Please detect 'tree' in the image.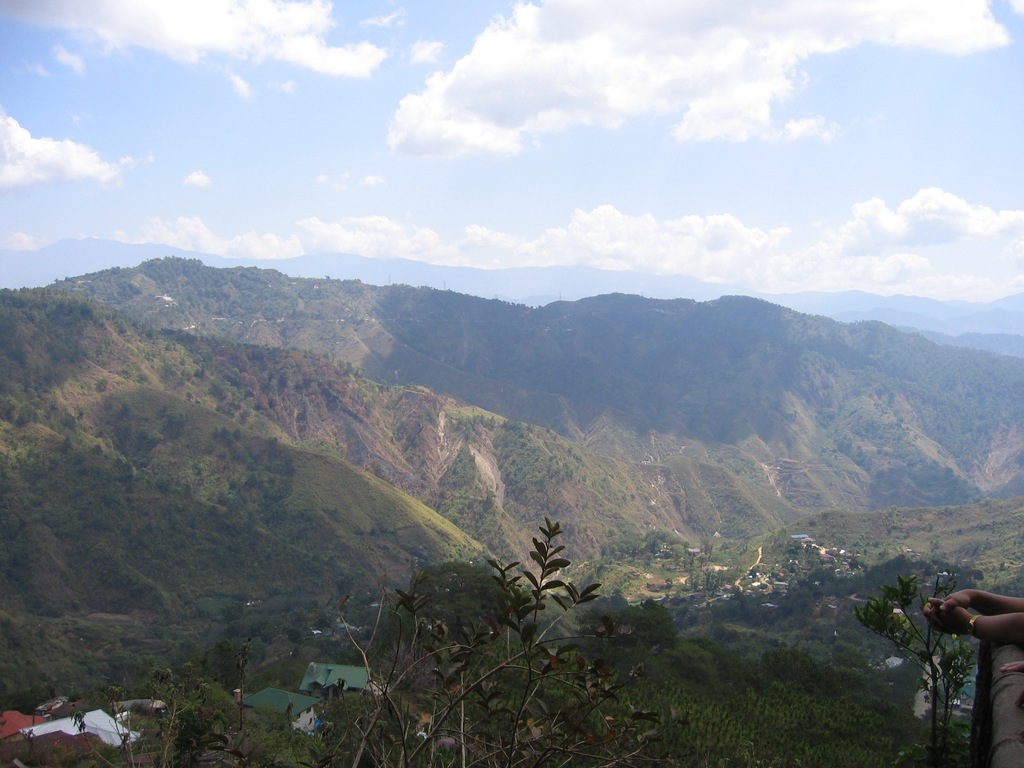
locate(300, 514, 684, 767).
